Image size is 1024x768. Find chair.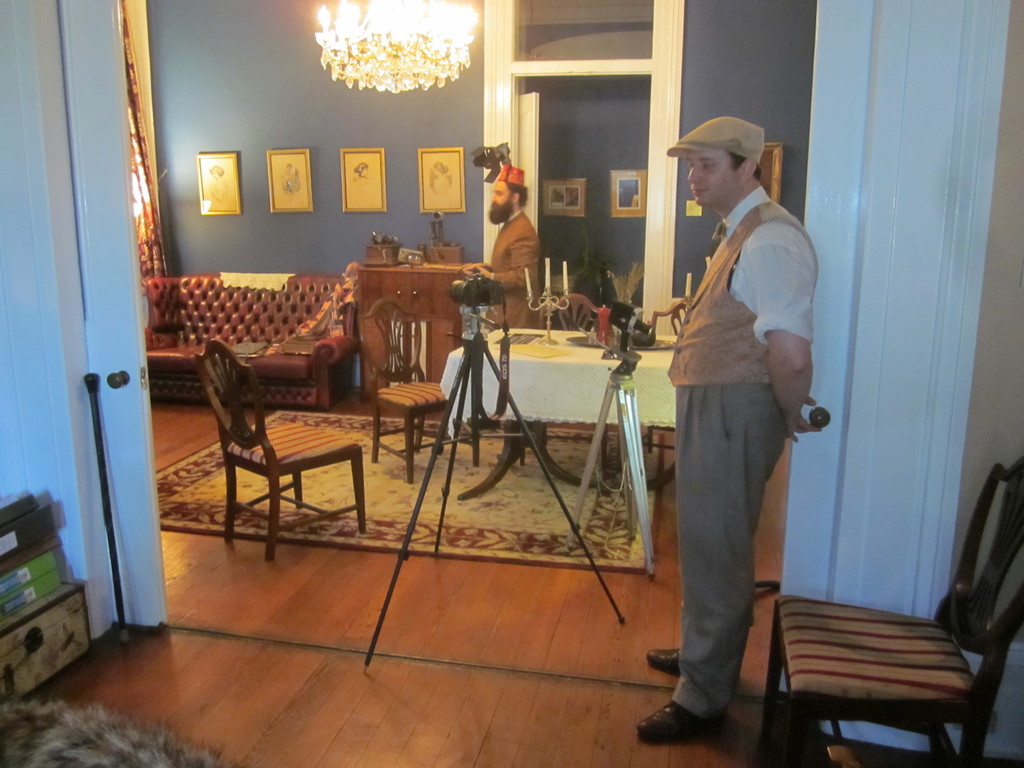
detection(186, 321, 380, 555).
